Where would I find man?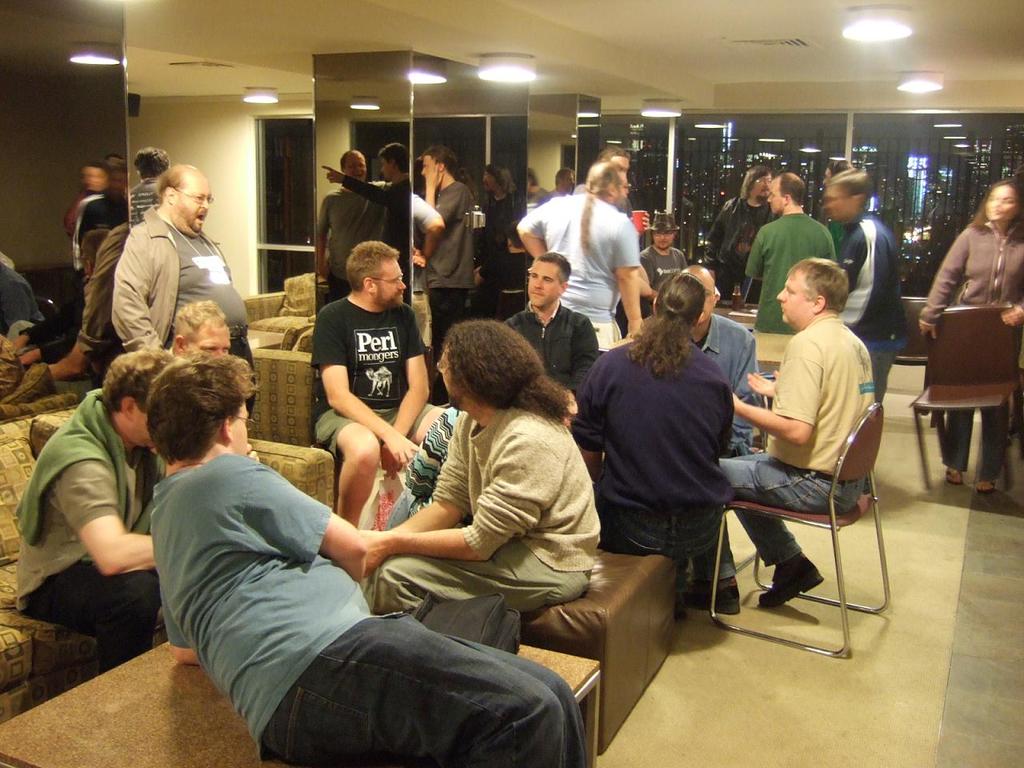
At 598/148/631/171.
